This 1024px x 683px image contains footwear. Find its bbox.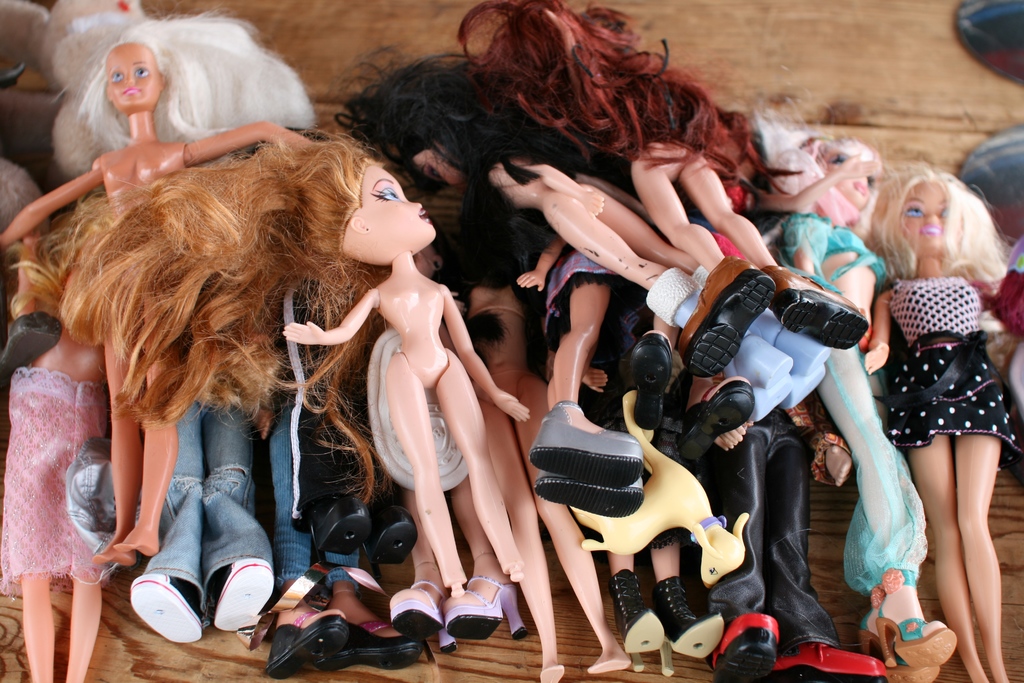
bbox=(851, 632, 941, 682).
